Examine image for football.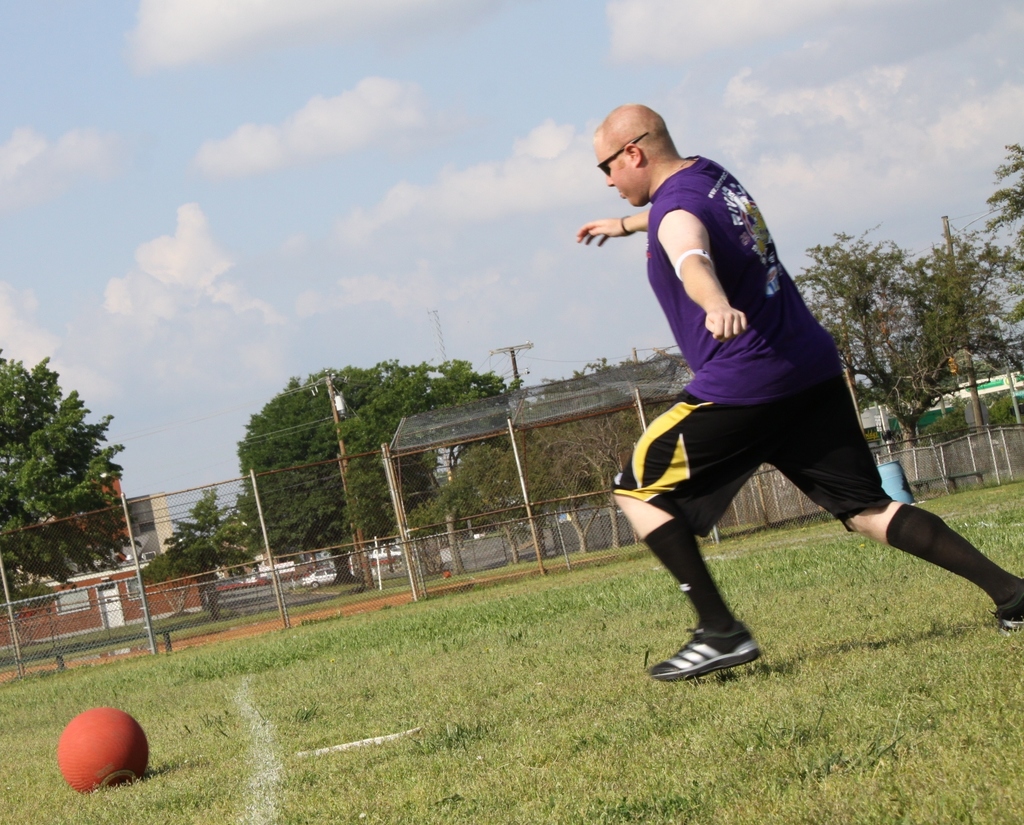
Examination result: box(54, 706, 149, 792).
